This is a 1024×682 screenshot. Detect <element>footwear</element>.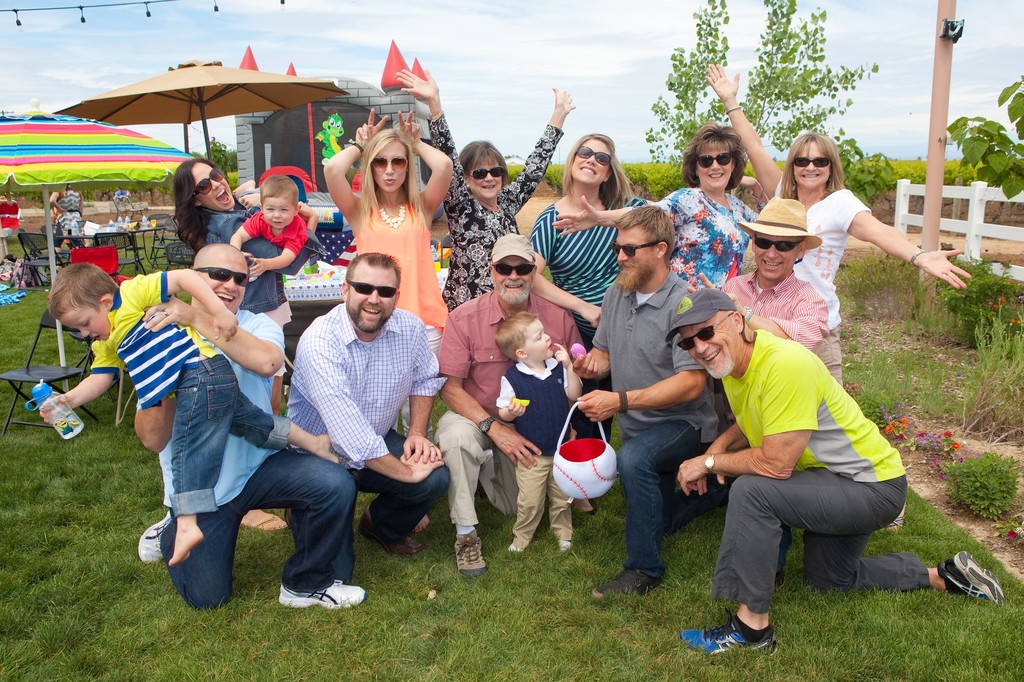
126,506,170,569.
